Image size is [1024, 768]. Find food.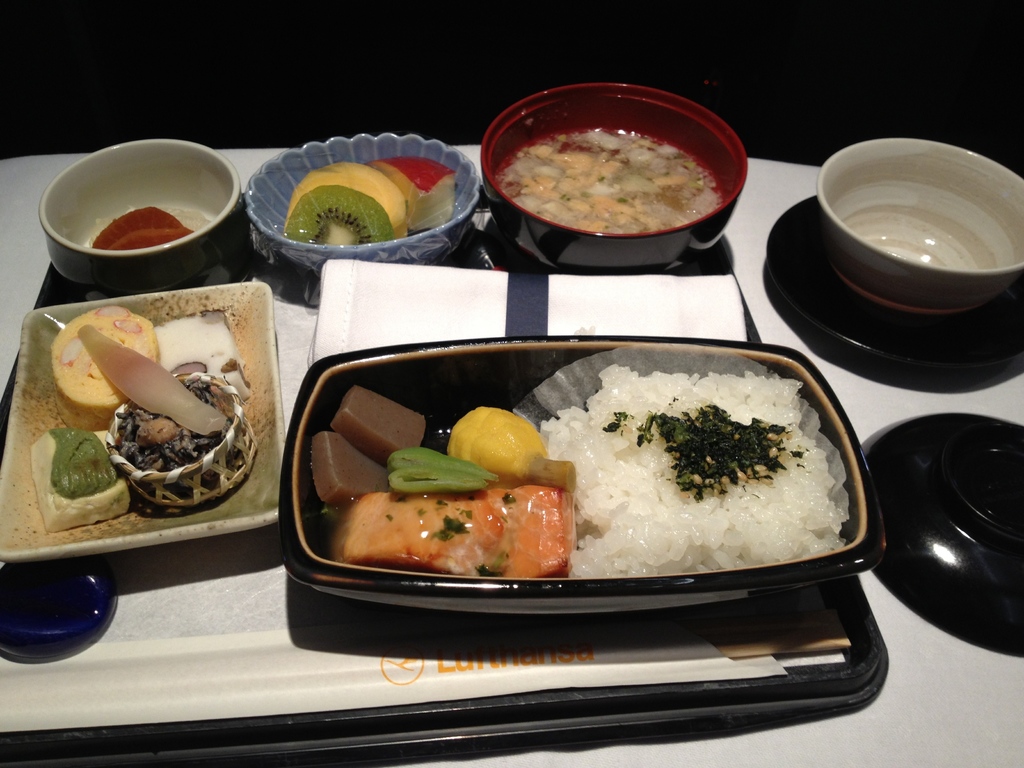
[x1=445, y1=402, x2=548, y2=485].
